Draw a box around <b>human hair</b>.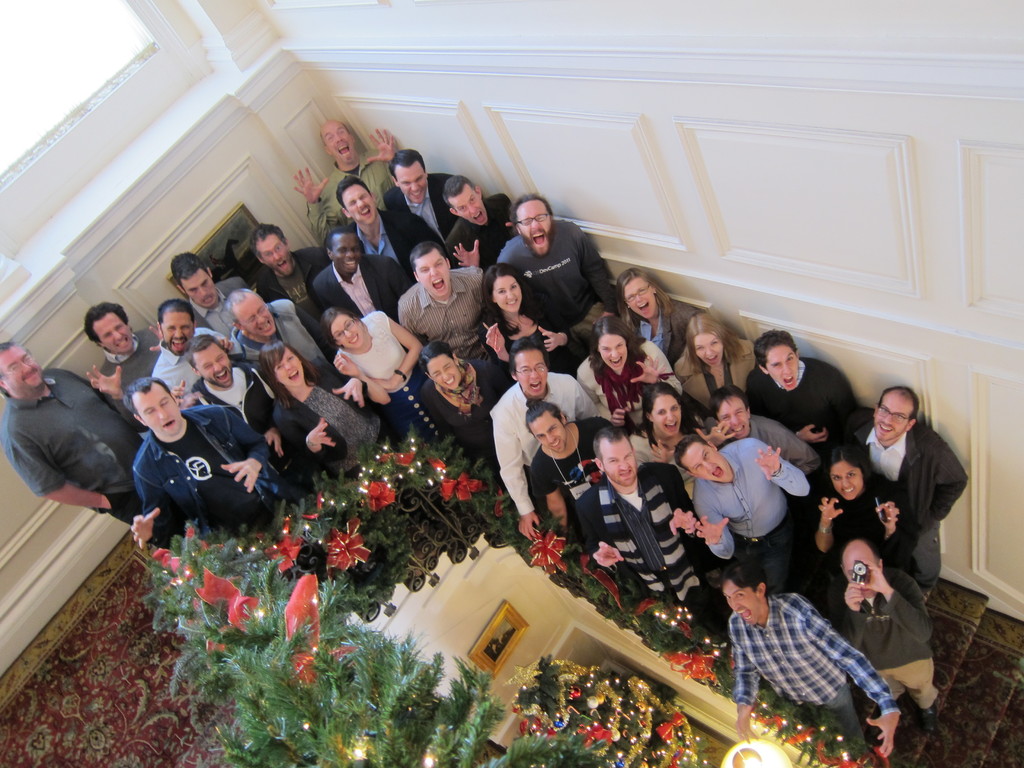
left=510, top=192, right=556, bottom=236.
